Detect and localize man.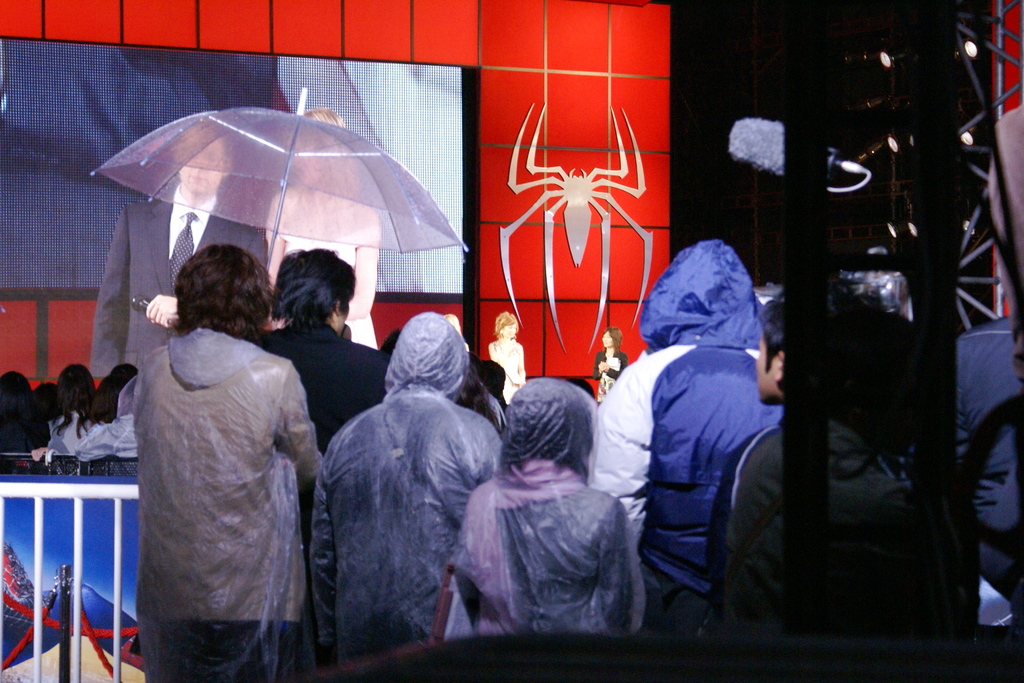
Localized at (left=598, top=236, right=795, bottom=636).
